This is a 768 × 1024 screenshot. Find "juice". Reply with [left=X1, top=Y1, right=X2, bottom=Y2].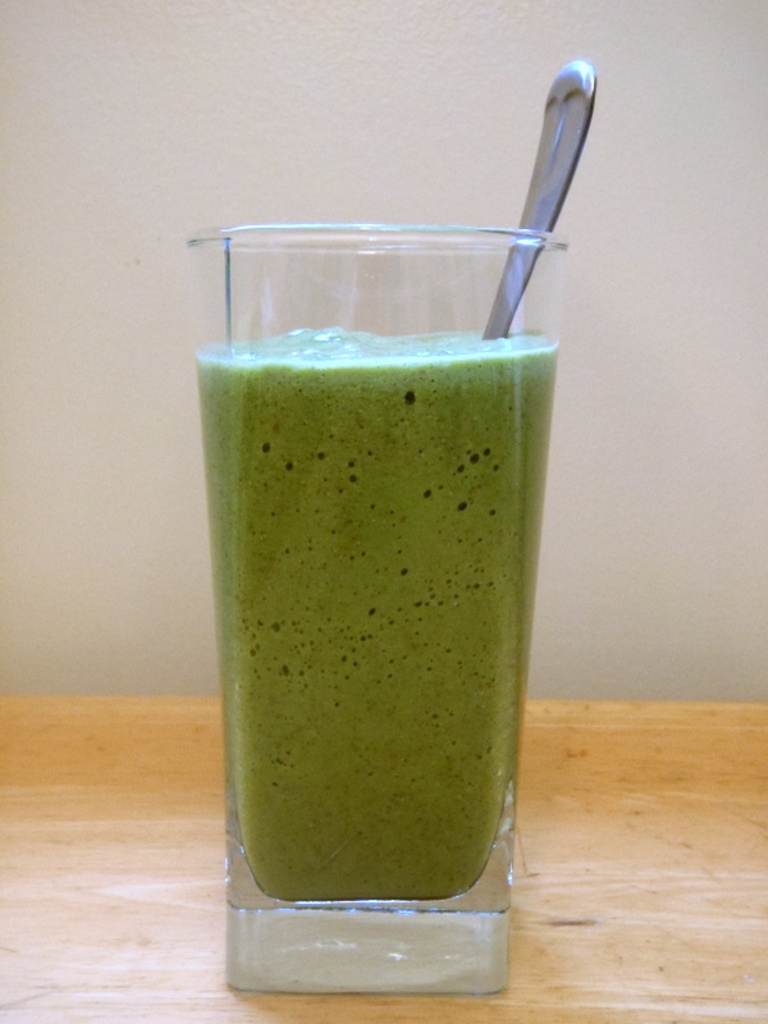
[left=175, top=46, right=579, bottom=1009].
